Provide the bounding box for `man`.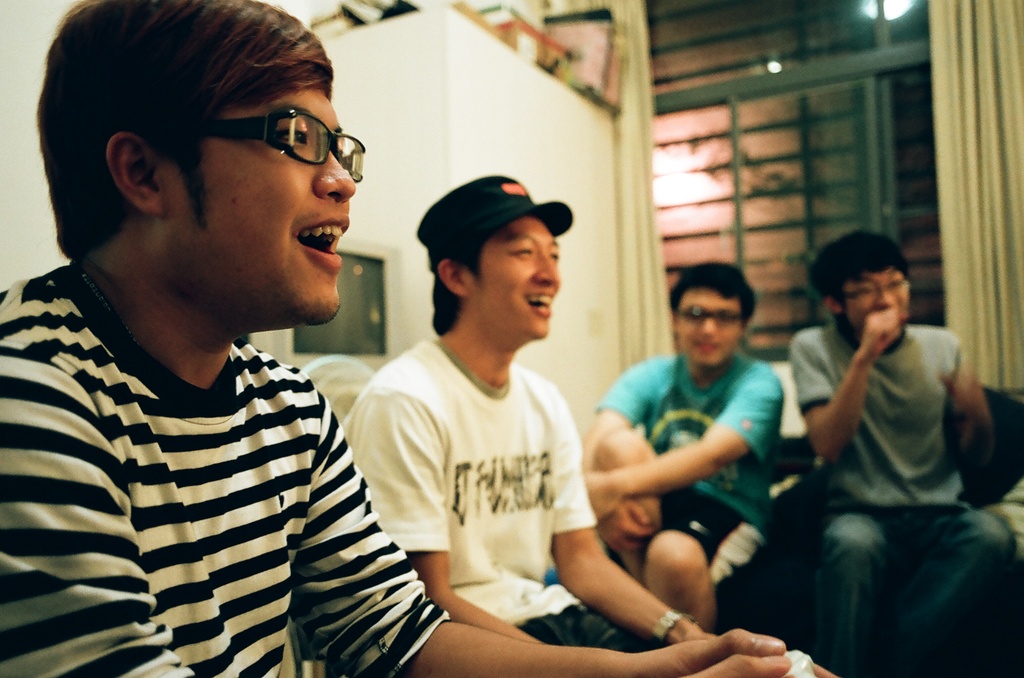
box(340, 172, 719, 656).
